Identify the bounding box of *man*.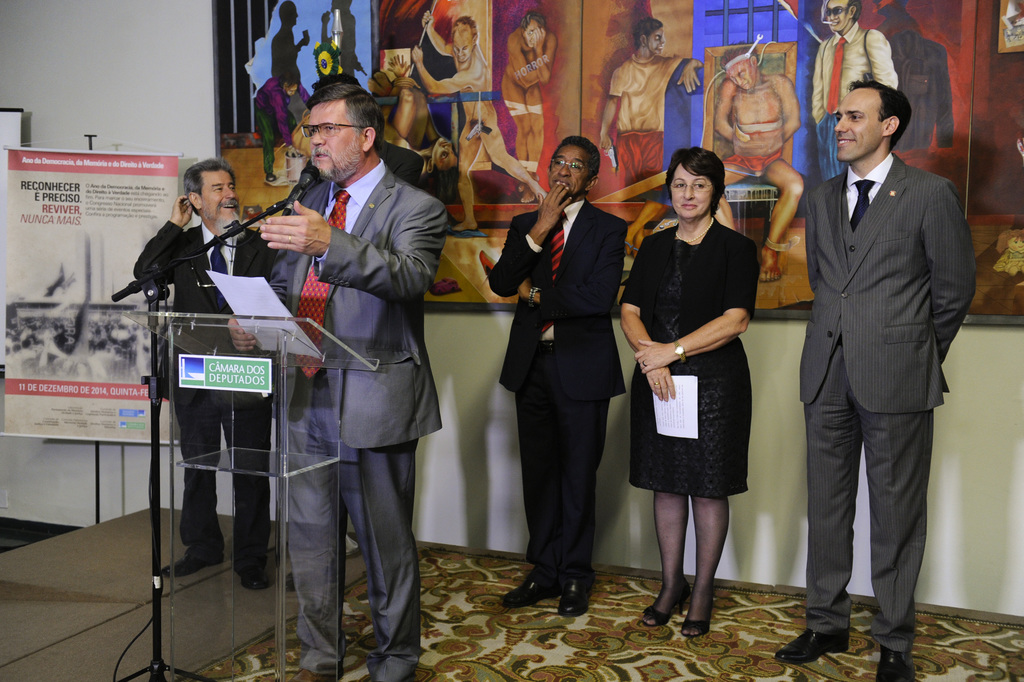
BBox(382, 54, 464, 184).
